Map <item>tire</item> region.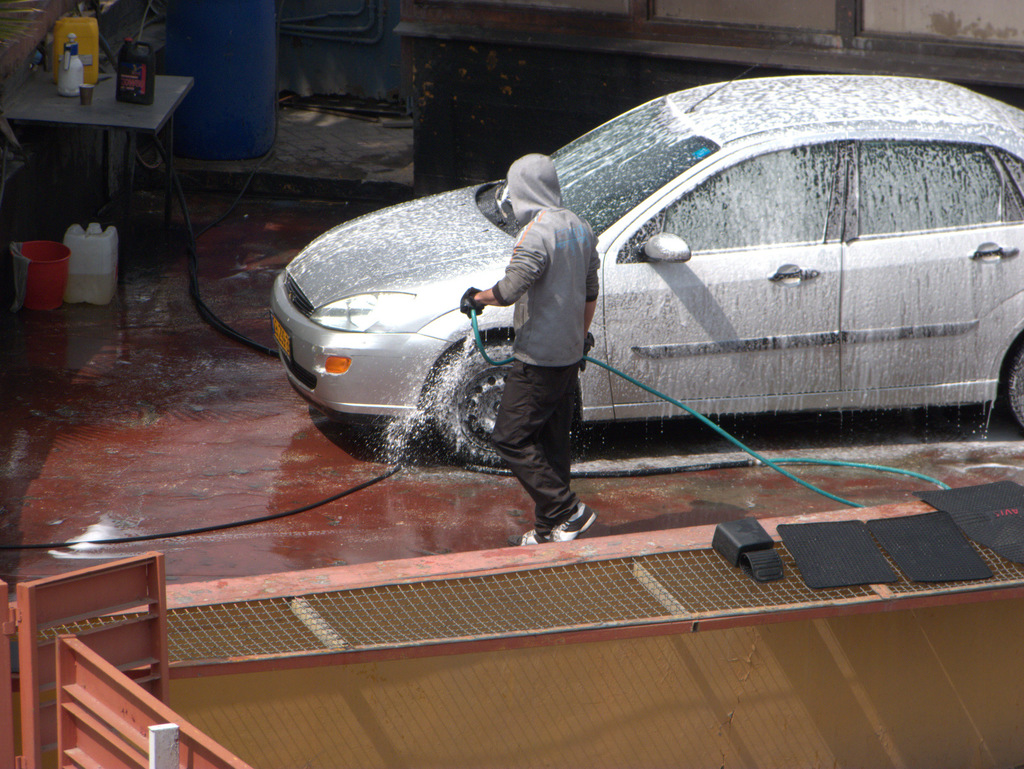
Mapped to bbox=(417, 331, 527, 464).
